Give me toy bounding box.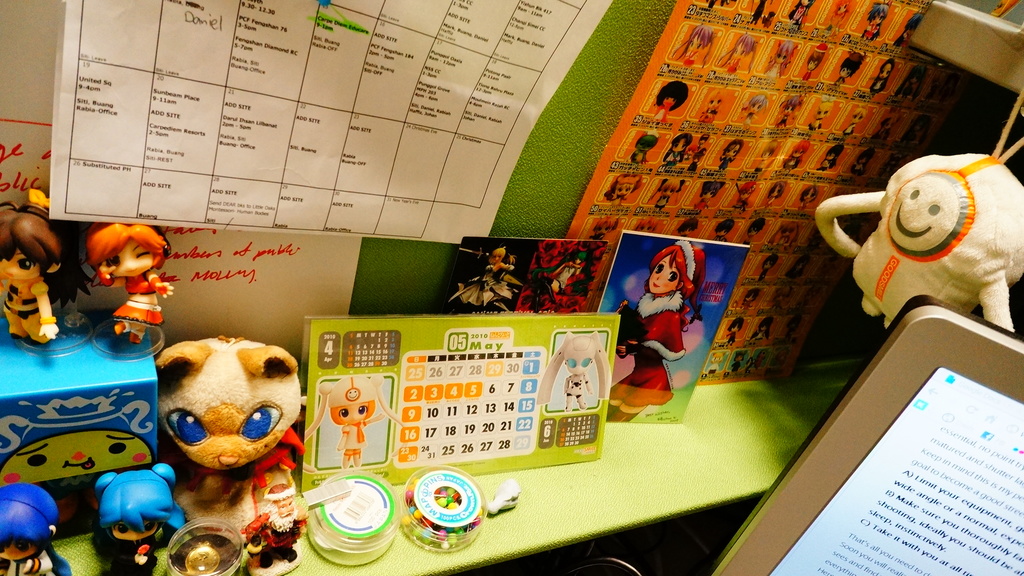
locate(872, 115, 896, 142).
